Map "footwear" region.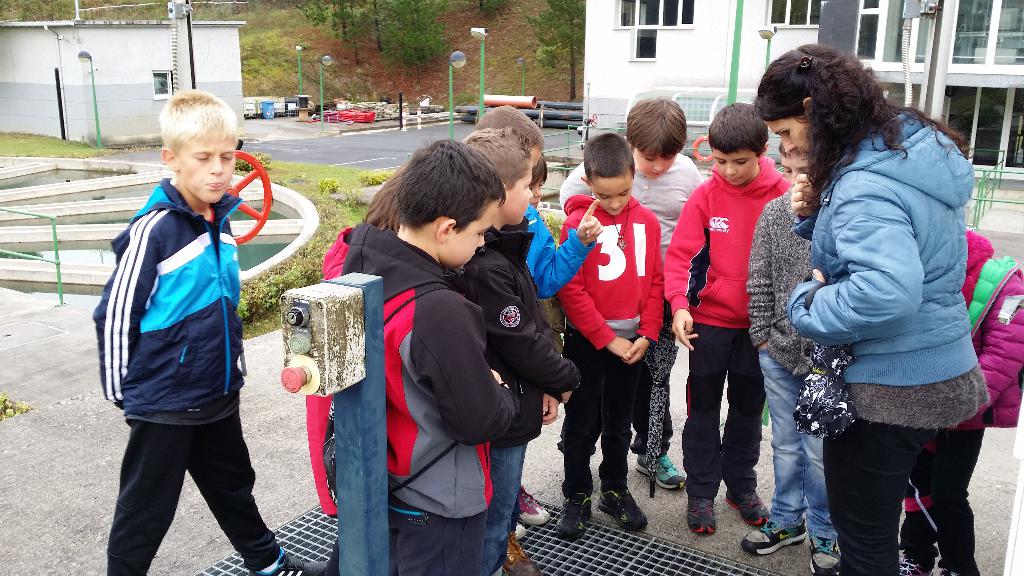
Mapped to Rect(740, 519, 806, 556).
